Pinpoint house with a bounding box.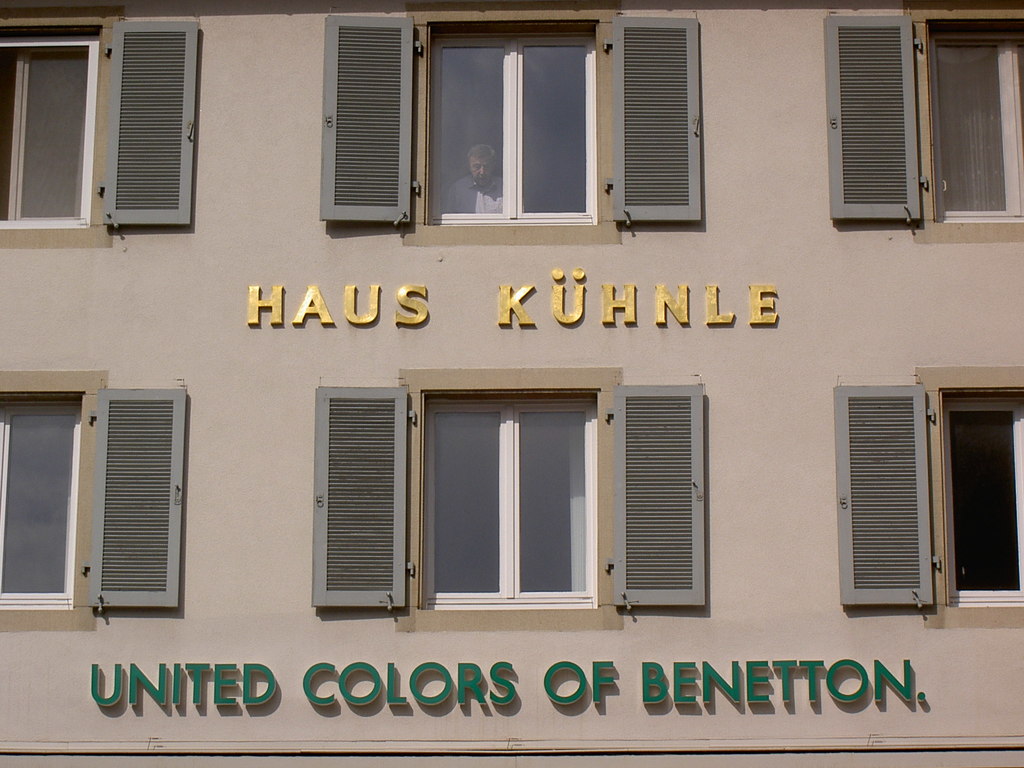
x1=0 y1=0 x2=1023 y2=767.
